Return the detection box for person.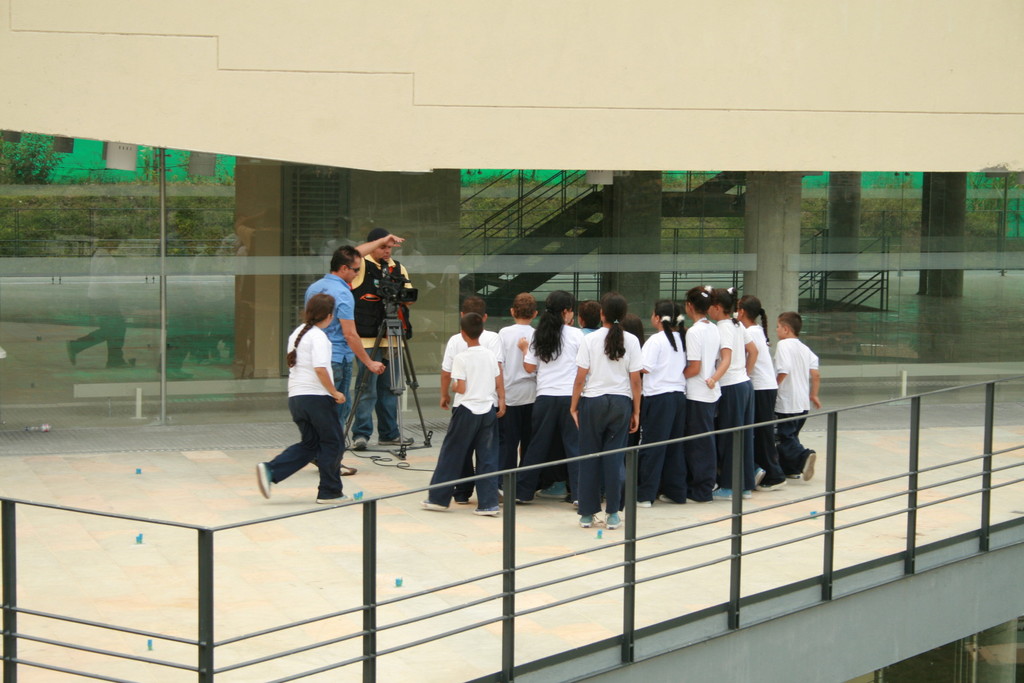
(351,236,418,450).
